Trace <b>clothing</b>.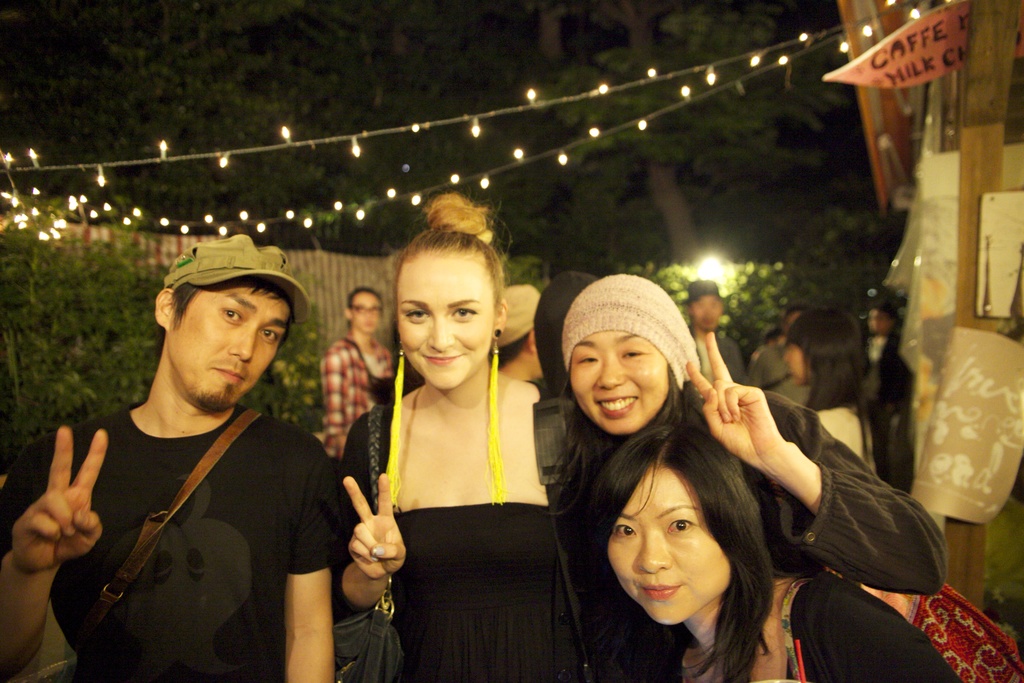
Traced to pyautogui.locateOnScreen(600, 567, 1023, 682).
